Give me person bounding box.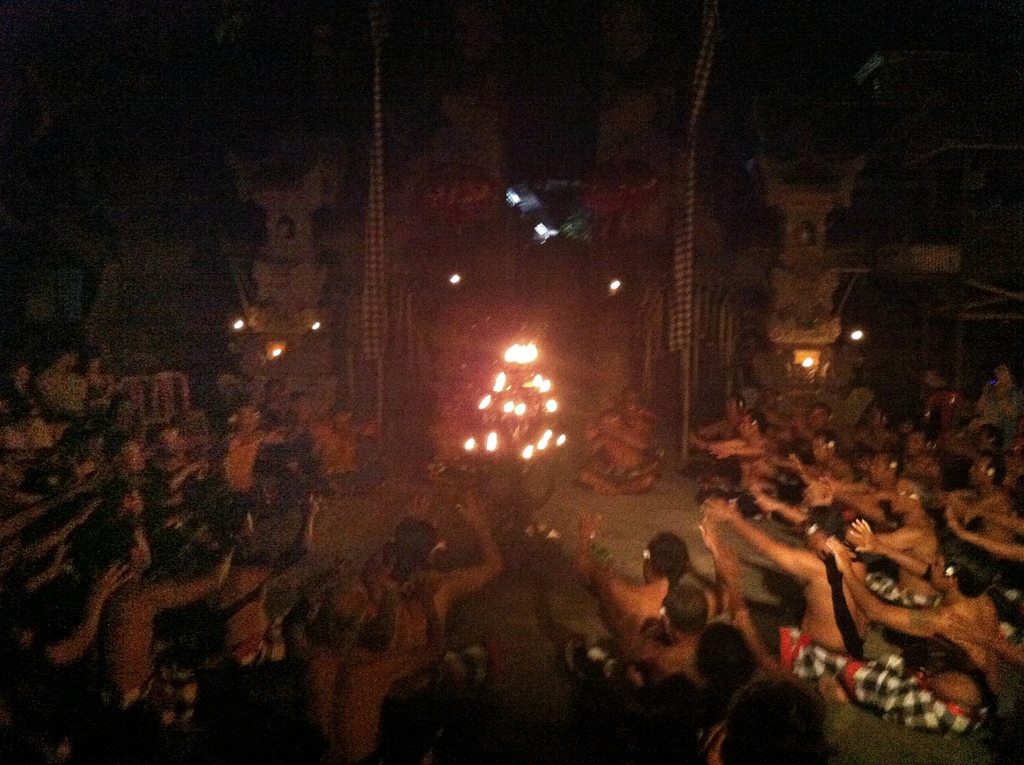
(0,362,54,446).
